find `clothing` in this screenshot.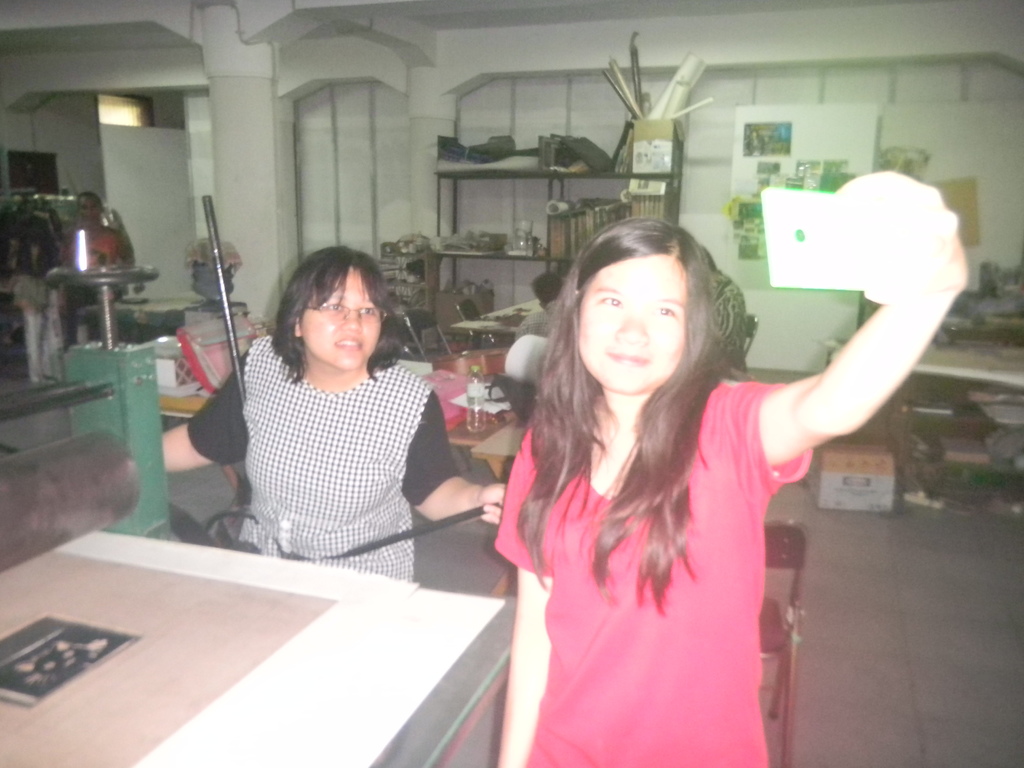
The bounding box for `clothing` is [49, 223, 127, 332].
